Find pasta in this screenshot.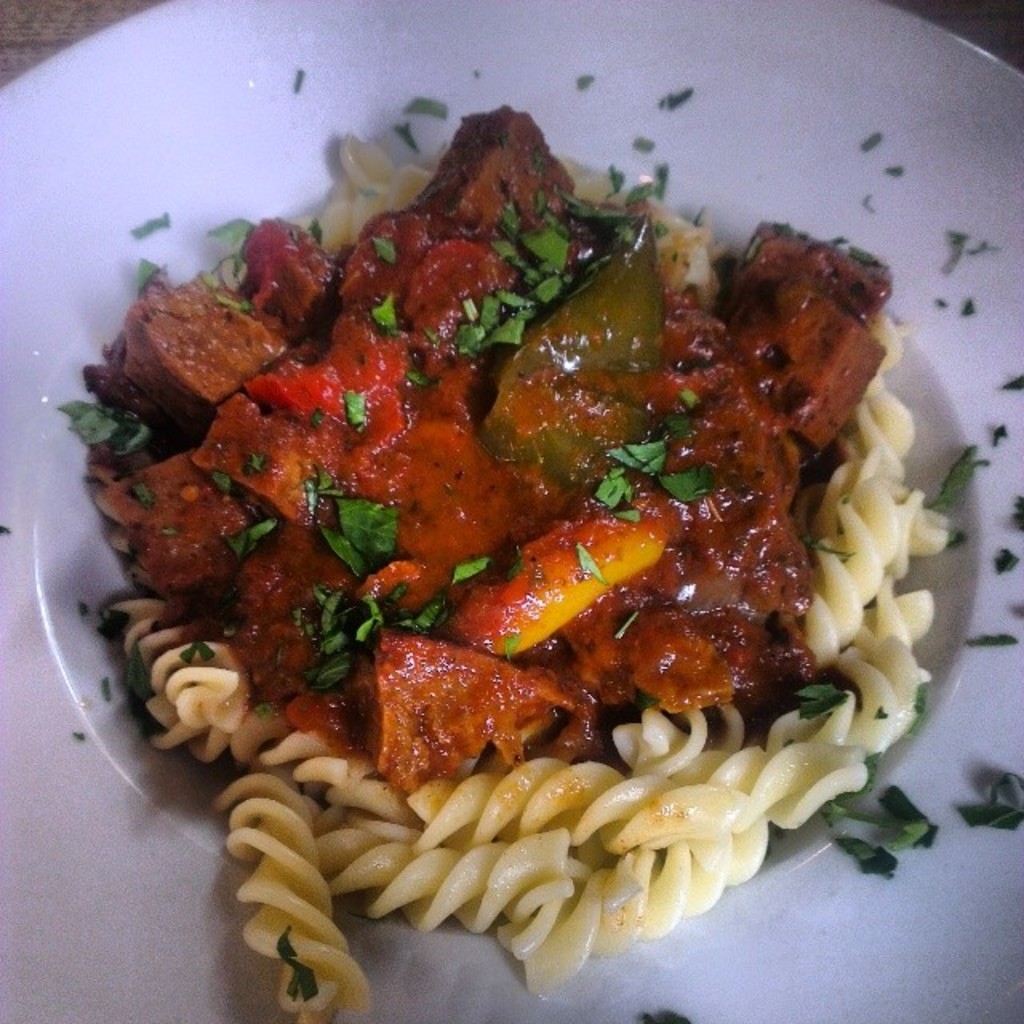
The bounding box for pasta is <bbox>77, 120, 984, 987</bbox>.
